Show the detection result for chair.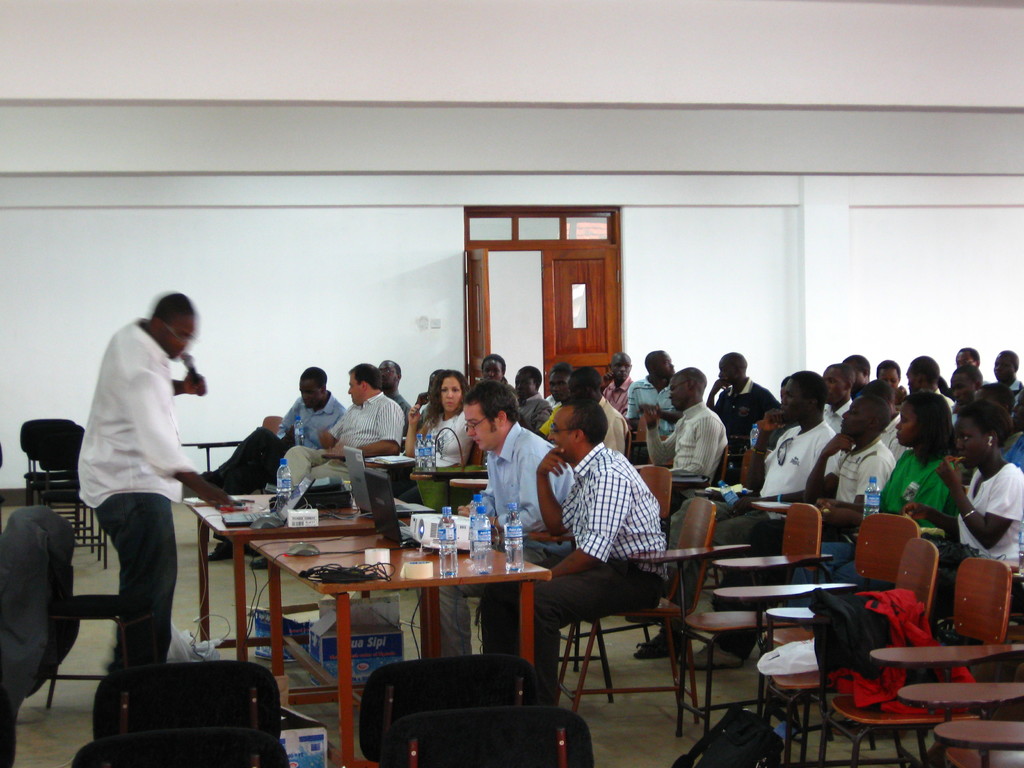
locate(0, 504, 79, 691).
